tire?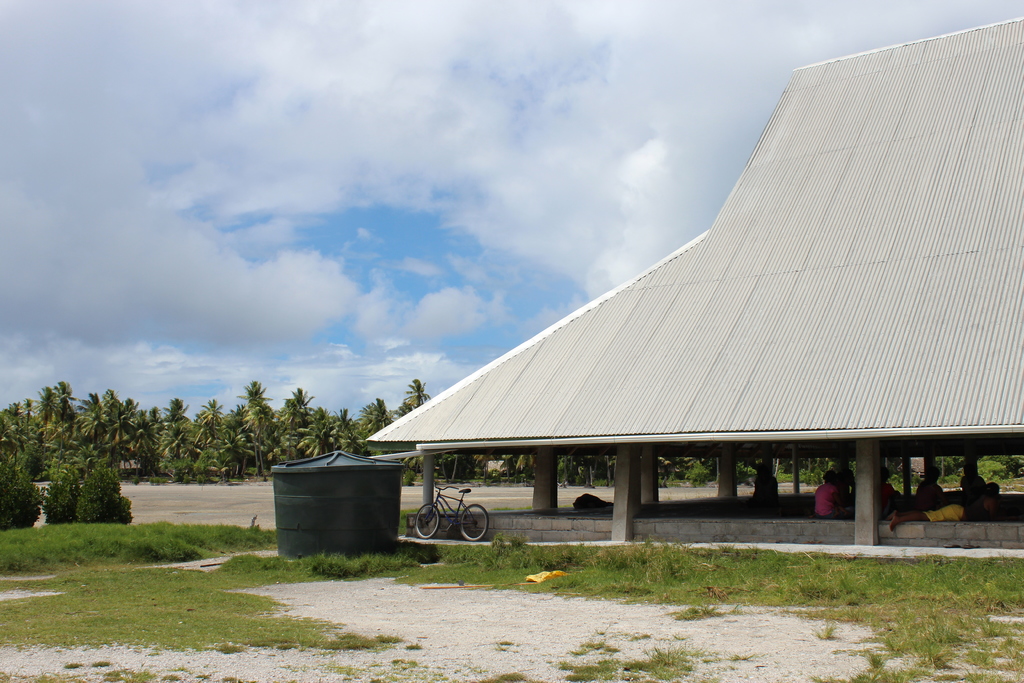
box=[414, 503, 439, 538]
